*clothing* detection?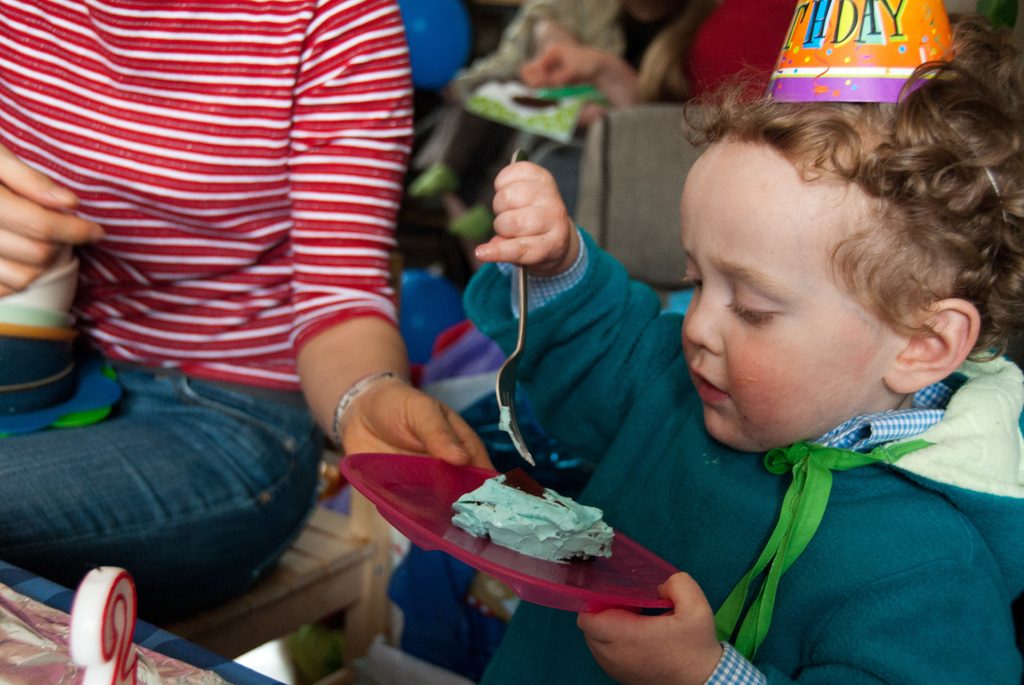
0 352 322 570
